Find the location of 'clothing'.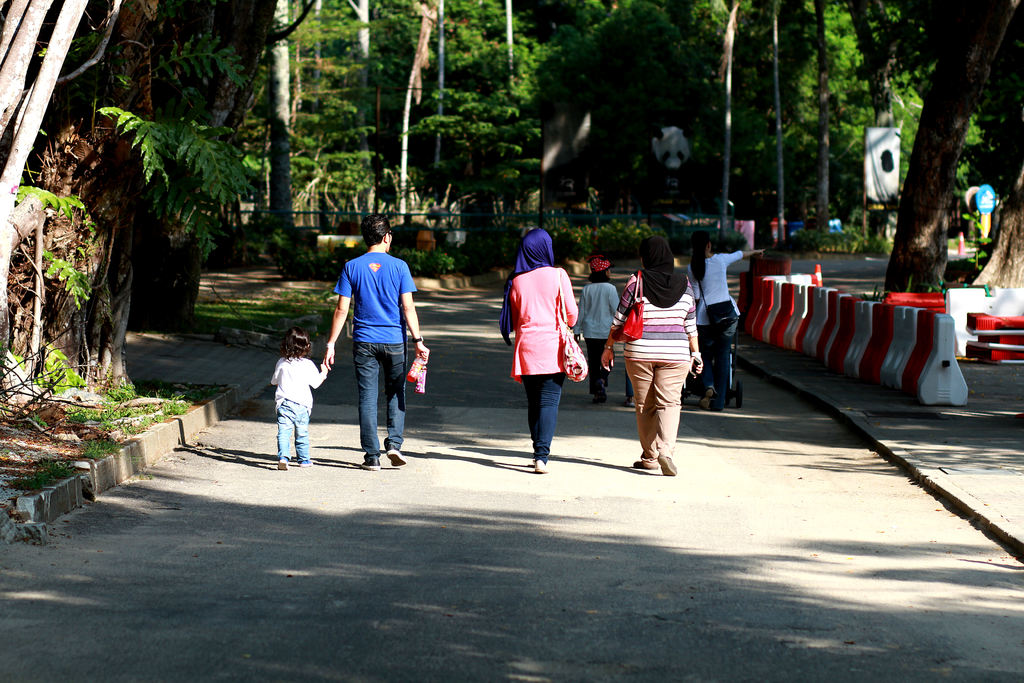
Location: l=508, t=238, r=593, b=449.
